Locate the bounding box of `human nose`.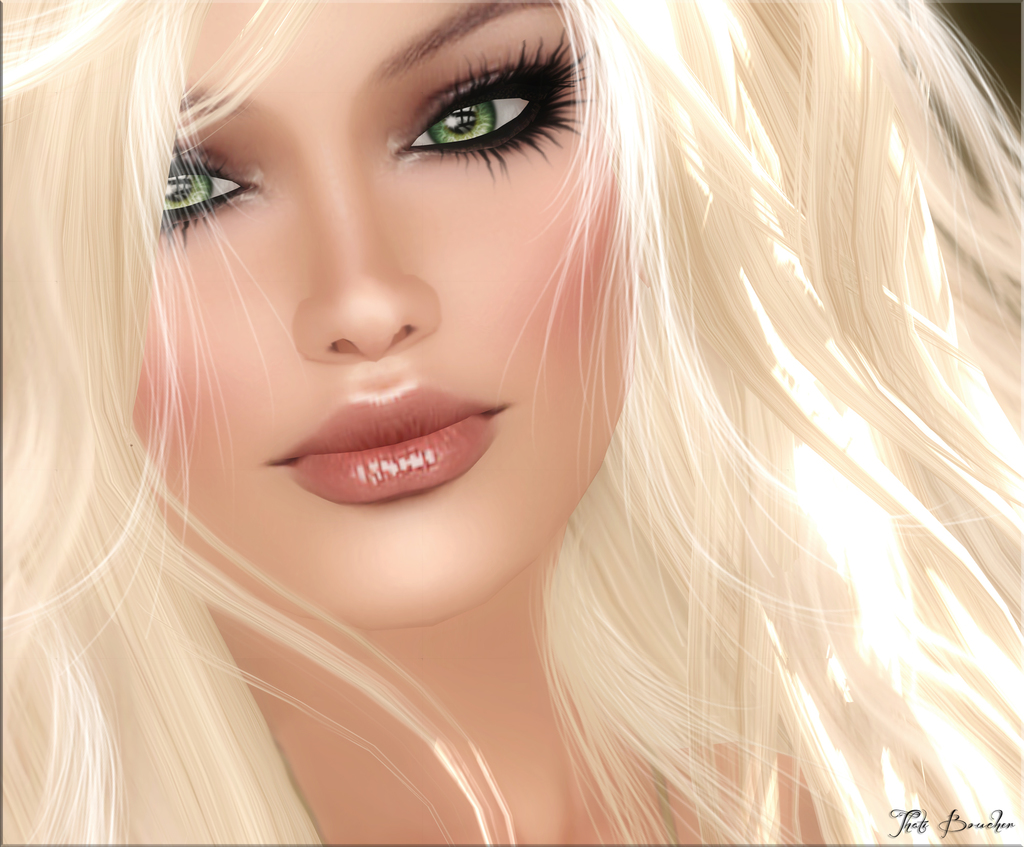
Bounding box: bbox=(292, 150, 443, 362).
